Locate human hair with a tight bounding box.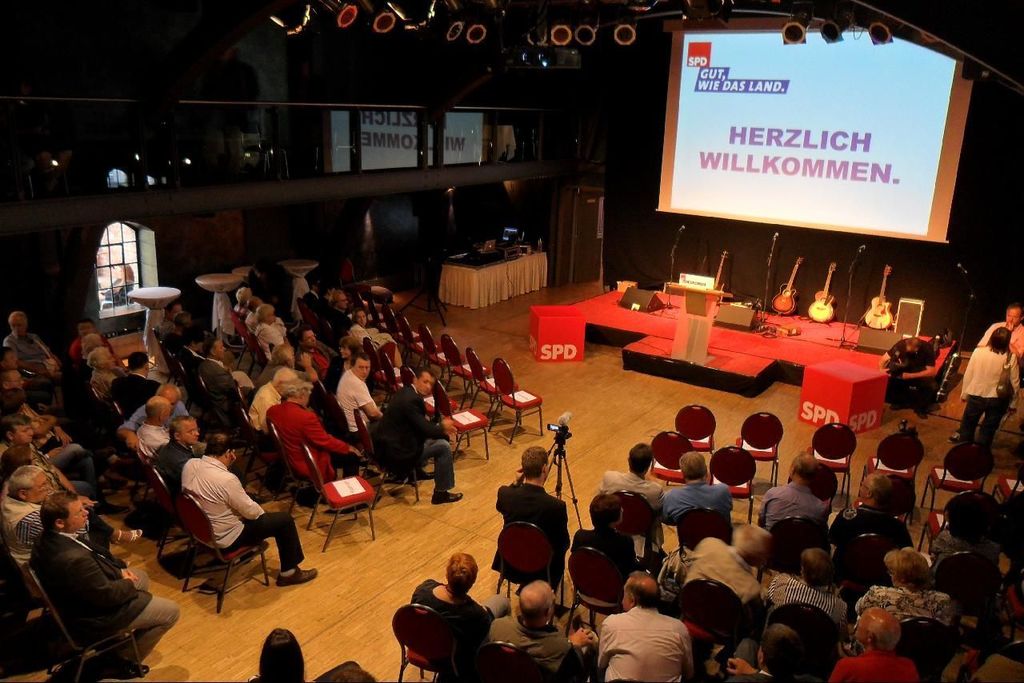
<box>351,310,364,326</box>.
